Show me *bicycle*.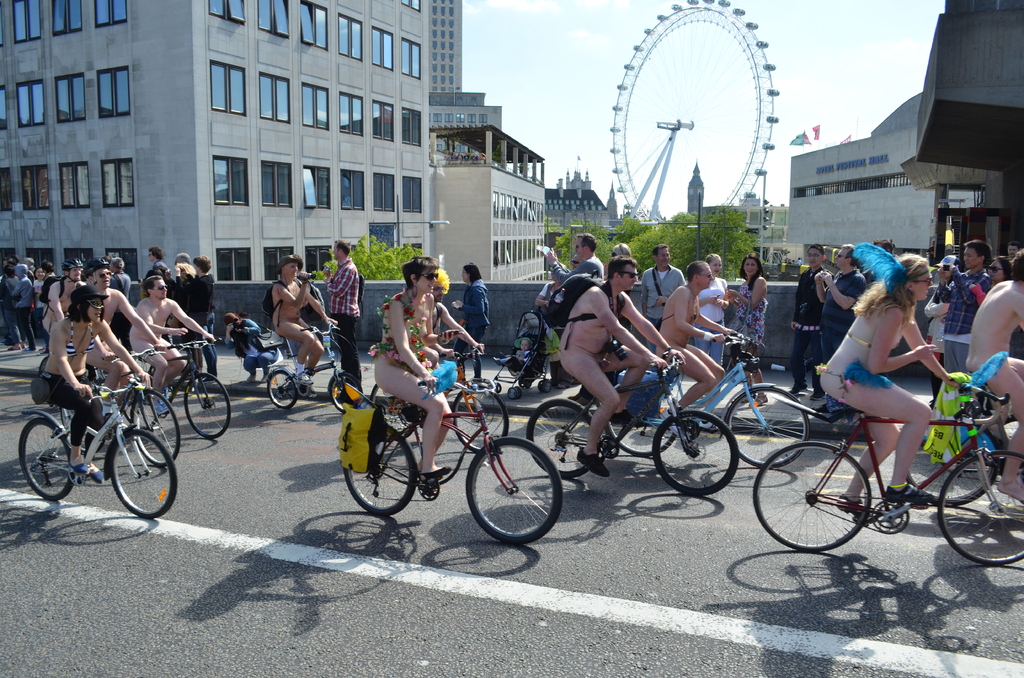
*bicycle* is here: <box>264,323,368,414</box>.
